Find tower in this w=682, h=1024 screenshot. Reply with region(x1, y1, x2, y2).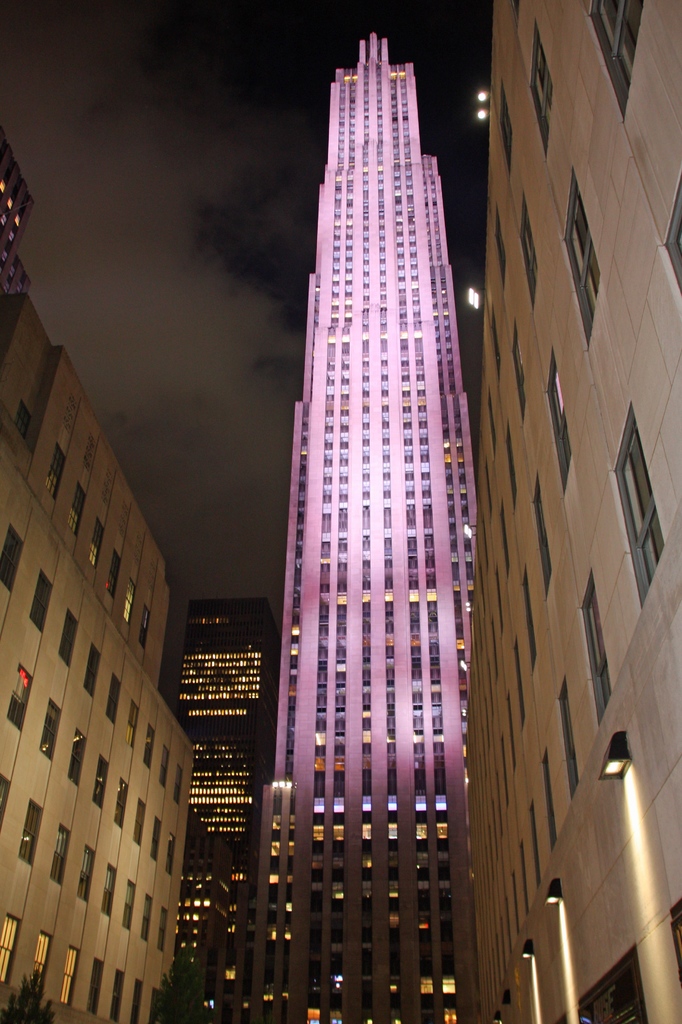
region(241, 31, 484, 1023).
